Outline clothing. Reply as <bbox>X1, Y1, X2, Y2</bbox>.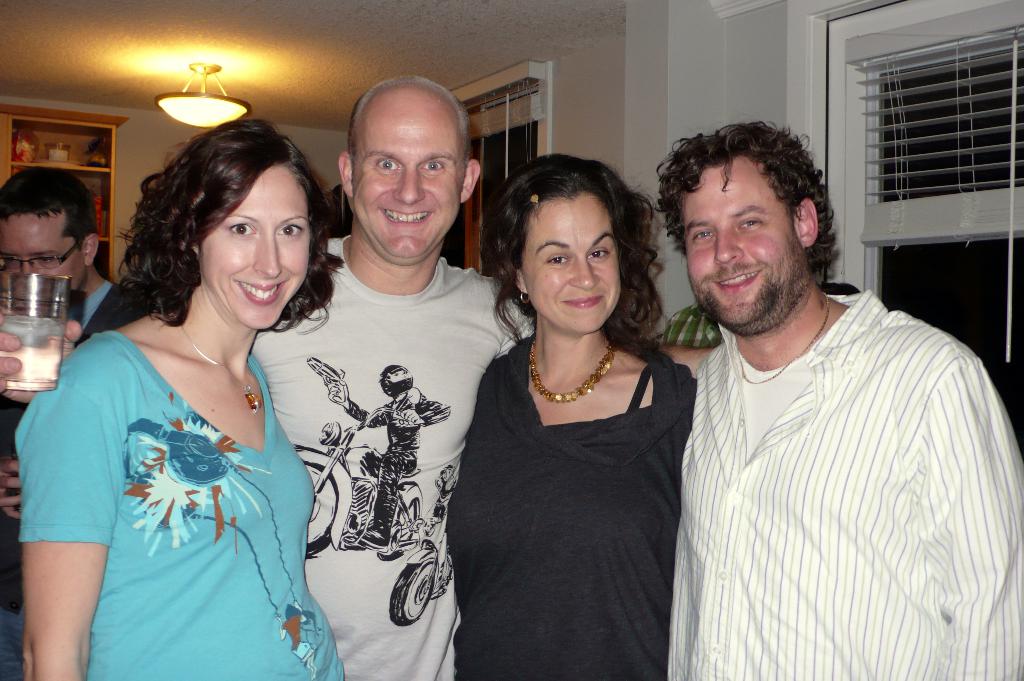
<bbox>448, 337, 698, 677</bbox>.
